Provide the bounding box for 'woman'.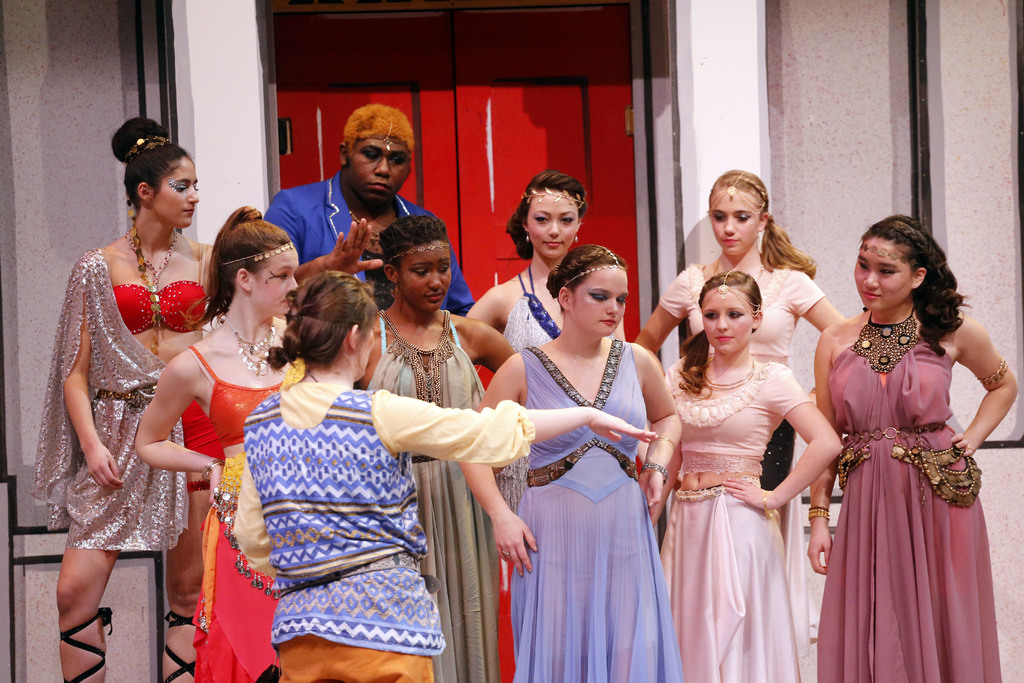
<bbox>803, 211, 1018, 682</bbox>.
